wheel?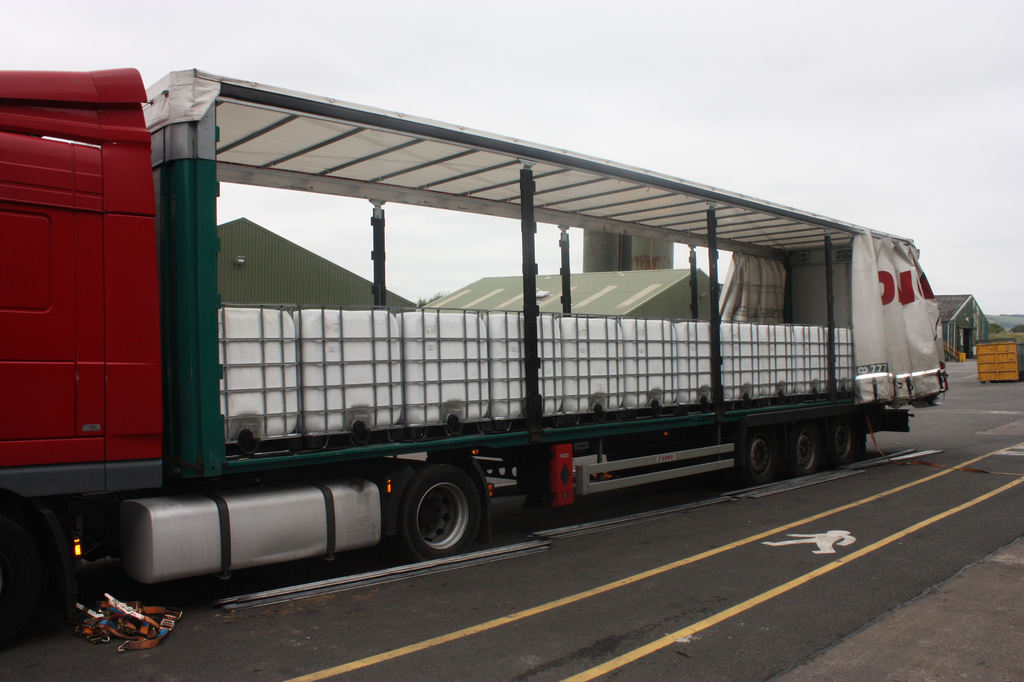
box=[821, 421, 859, 466]
